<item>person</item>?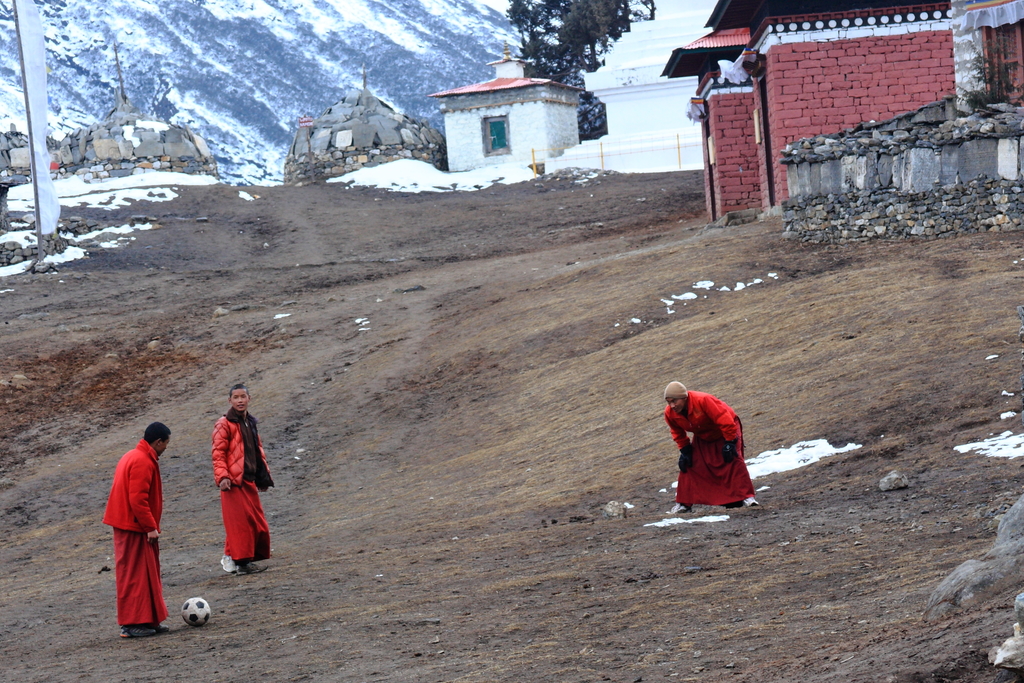
{"left": 102, "top": 422, "right": 173, "bottom": 638}
